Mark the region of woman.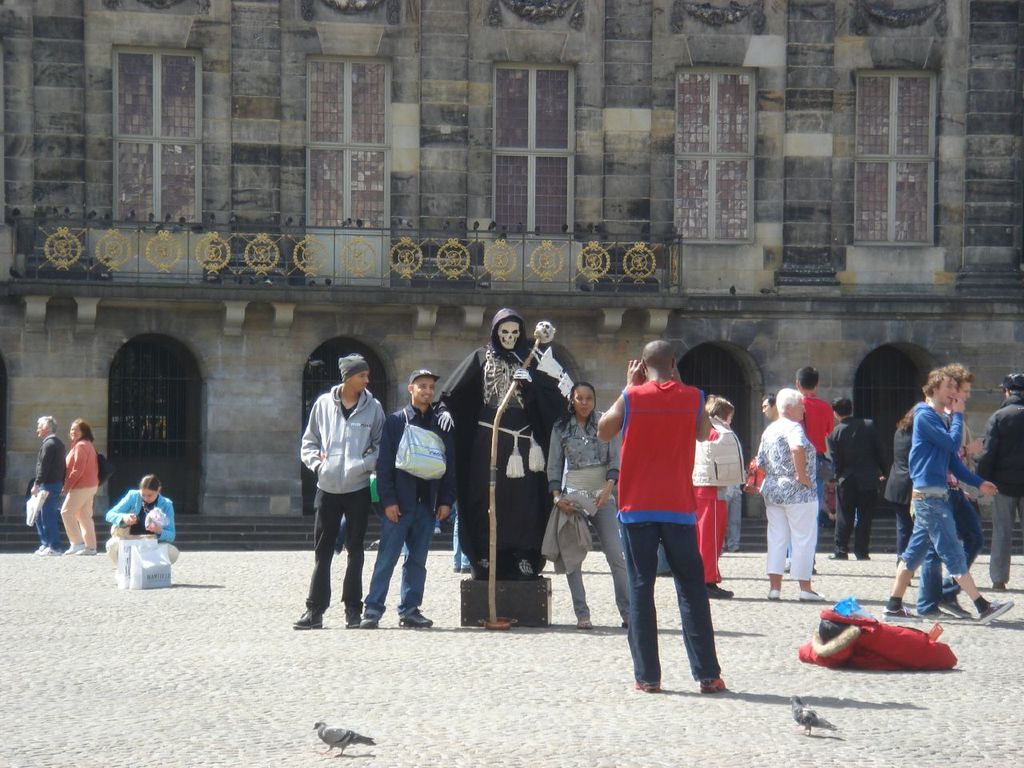
Region: bbox=[58, 418, 100, 557].
